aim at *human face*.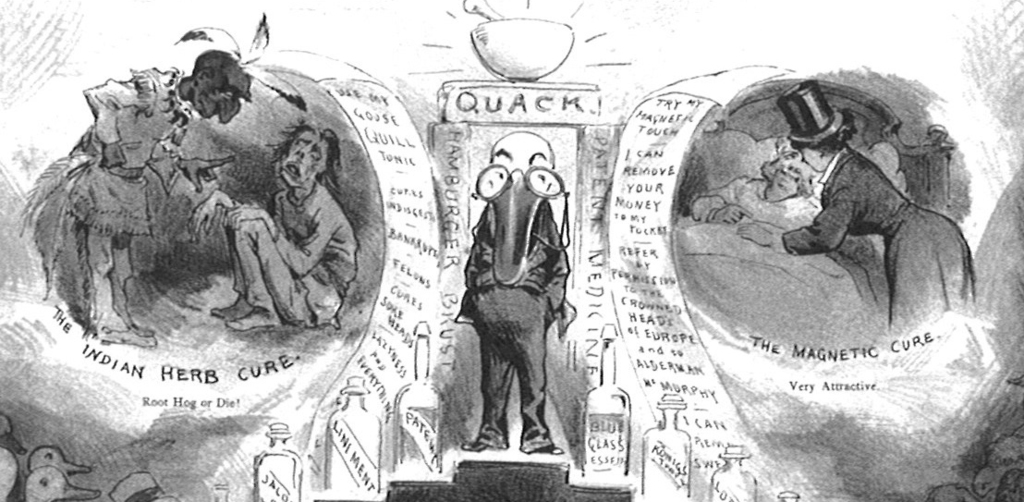
Aimed at region(194, 67, 249, 123).
